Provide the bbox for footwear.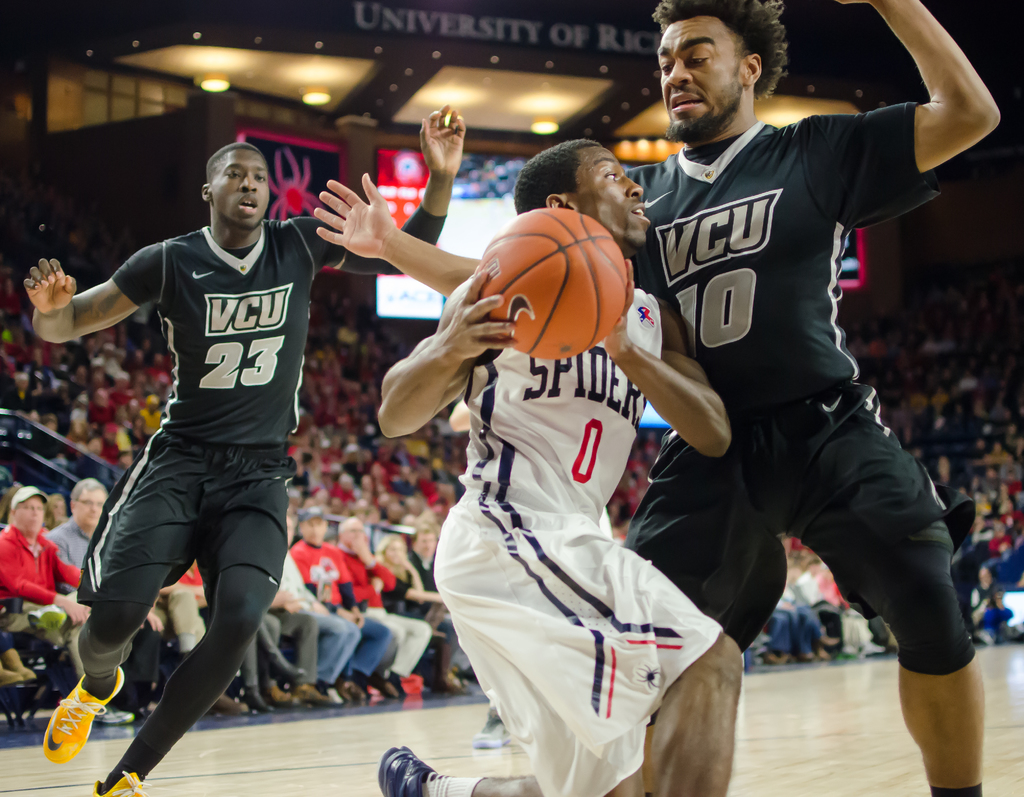
bbox(206, 693, 250, 714).
